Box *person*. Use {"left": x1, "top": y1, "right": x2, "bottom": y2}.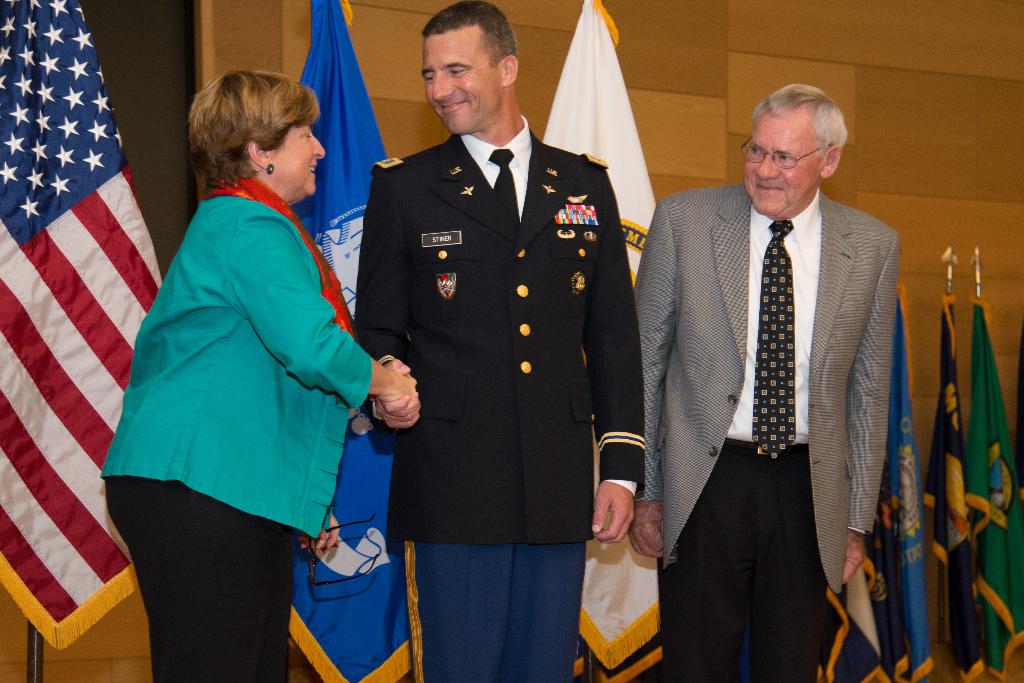
{"left": 97, "top": 65, "right": 411, "bottom": 682}.
